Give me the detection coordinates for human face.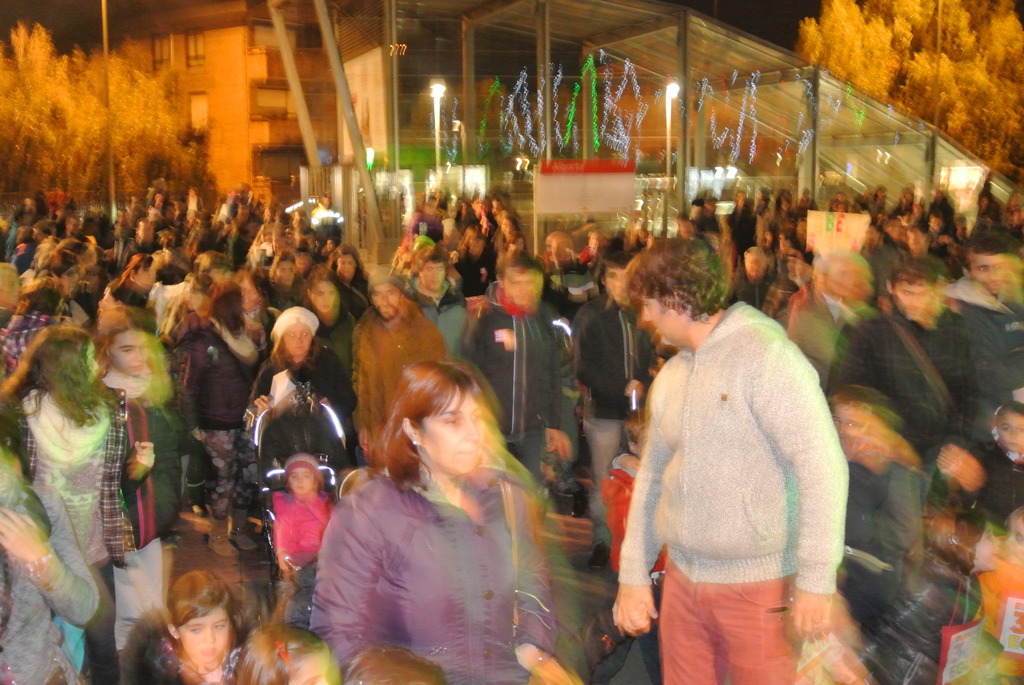
<bbox>420, 256, 447, 295</bbox>.
